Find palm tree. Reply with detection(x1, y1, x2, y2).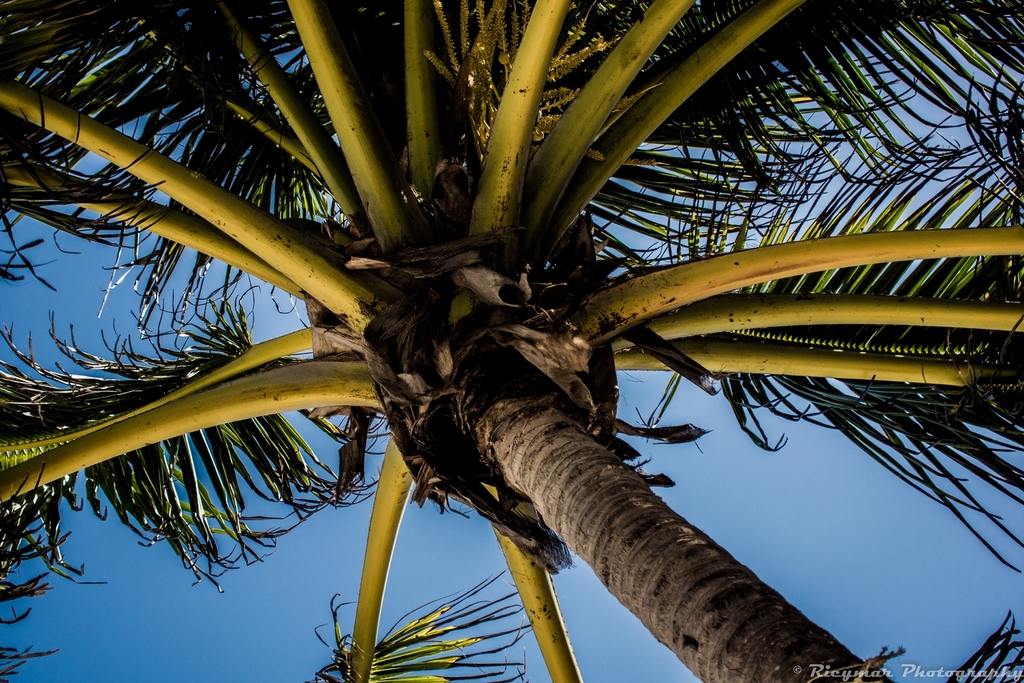
detection(78, 4, 902, 682).
